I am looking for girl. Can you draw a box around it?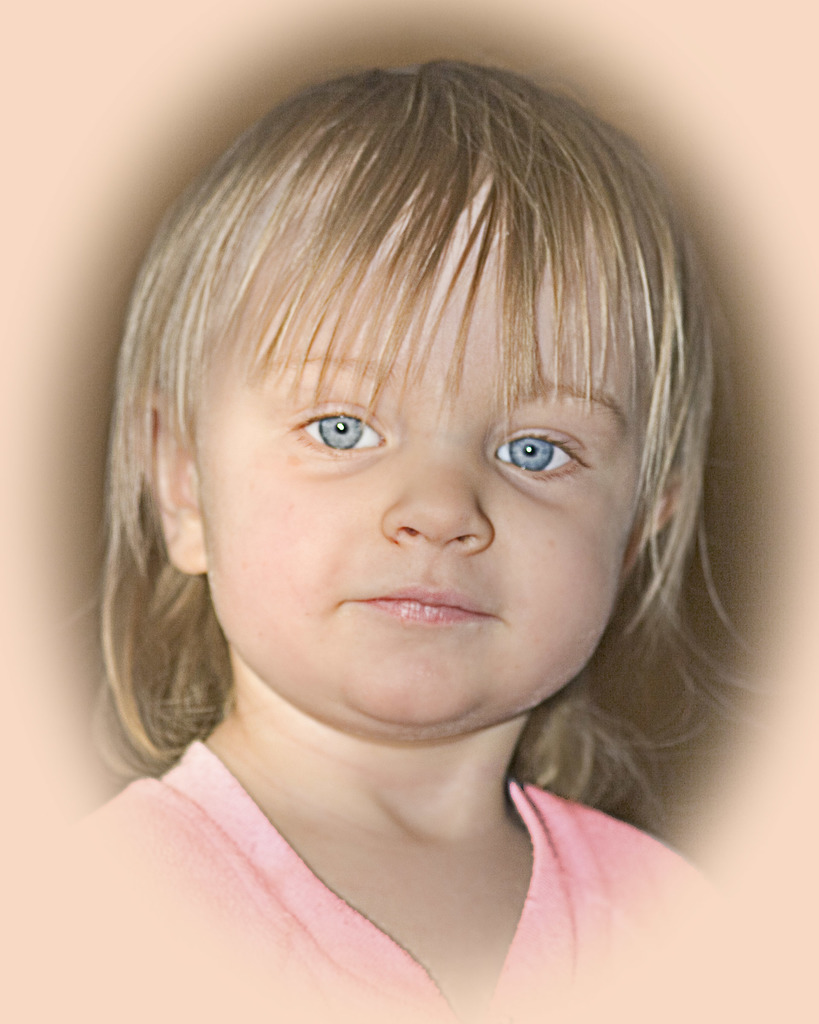
Sure, the bounding box is (63,56,772,1023).
